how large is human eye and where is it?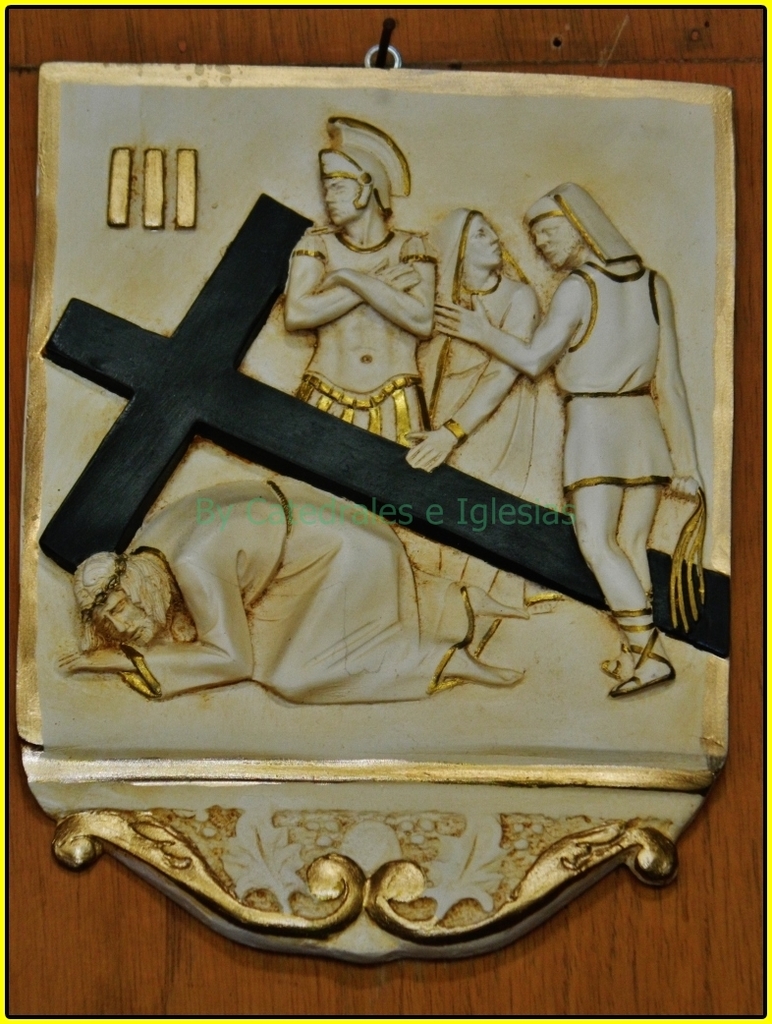
Bounding box: Rect(472, 228, 486, 239).
